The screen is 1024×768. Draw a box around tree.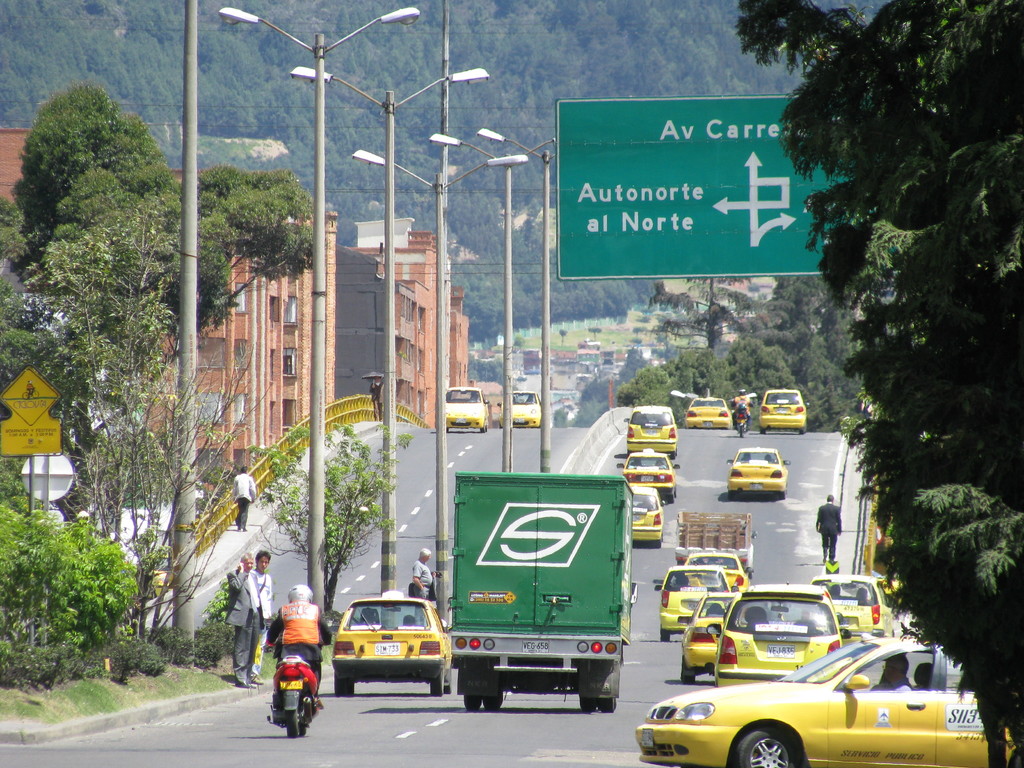
756 0 1023 762.
